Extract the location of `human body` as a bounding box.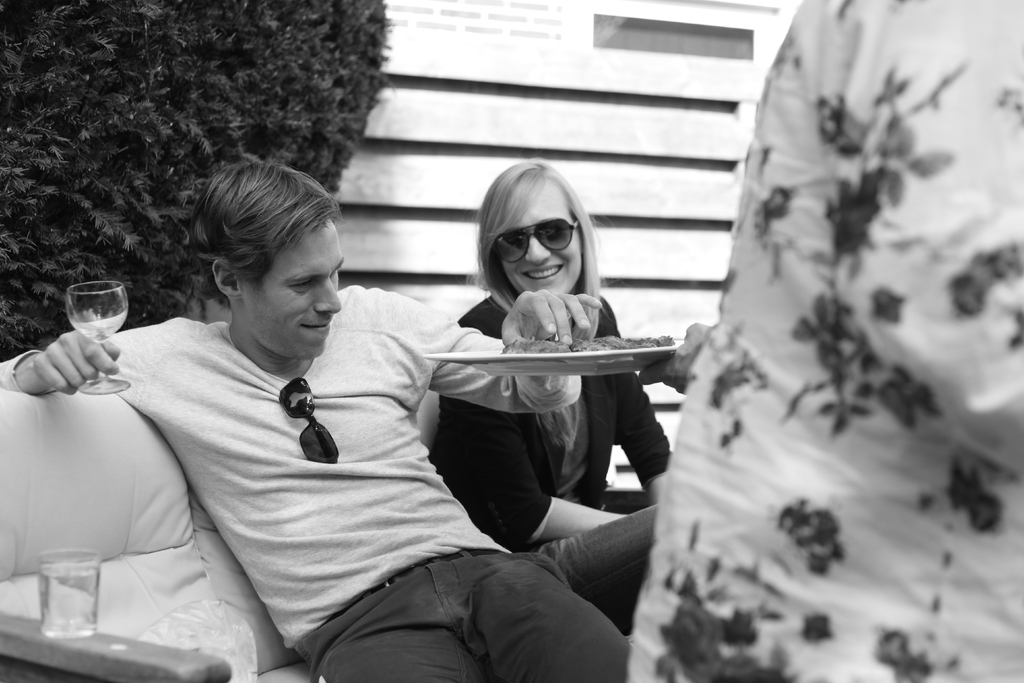
select_region(628, 0, 1023, 682).
